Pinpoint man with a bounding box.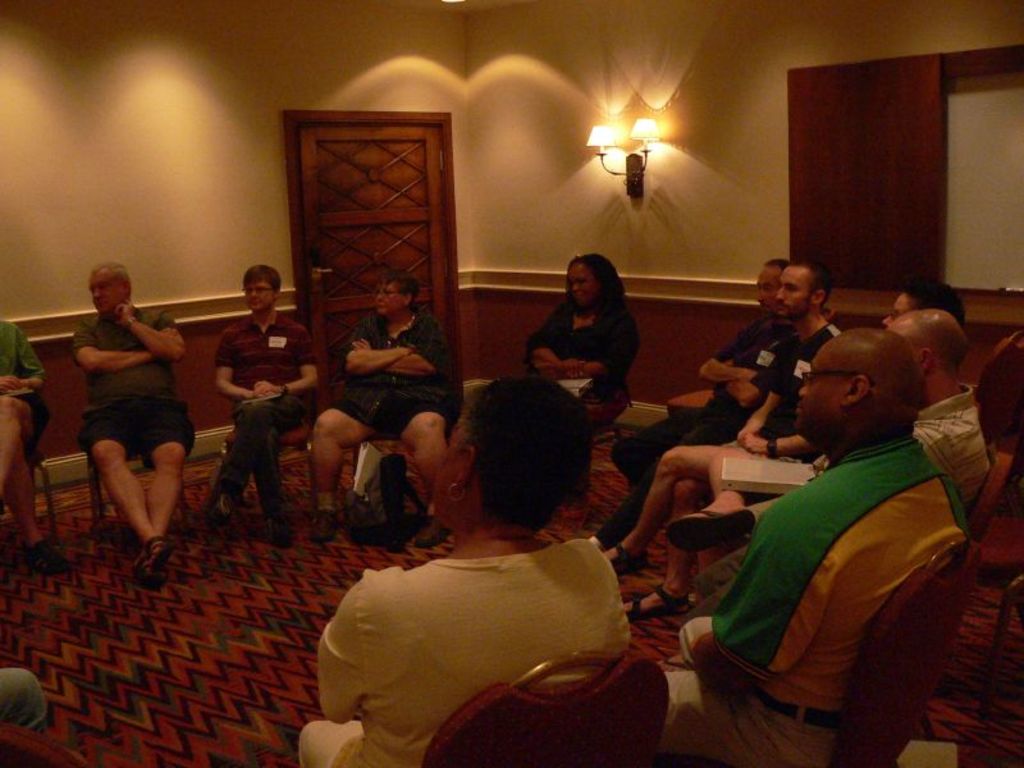
[604,261,847,582].
